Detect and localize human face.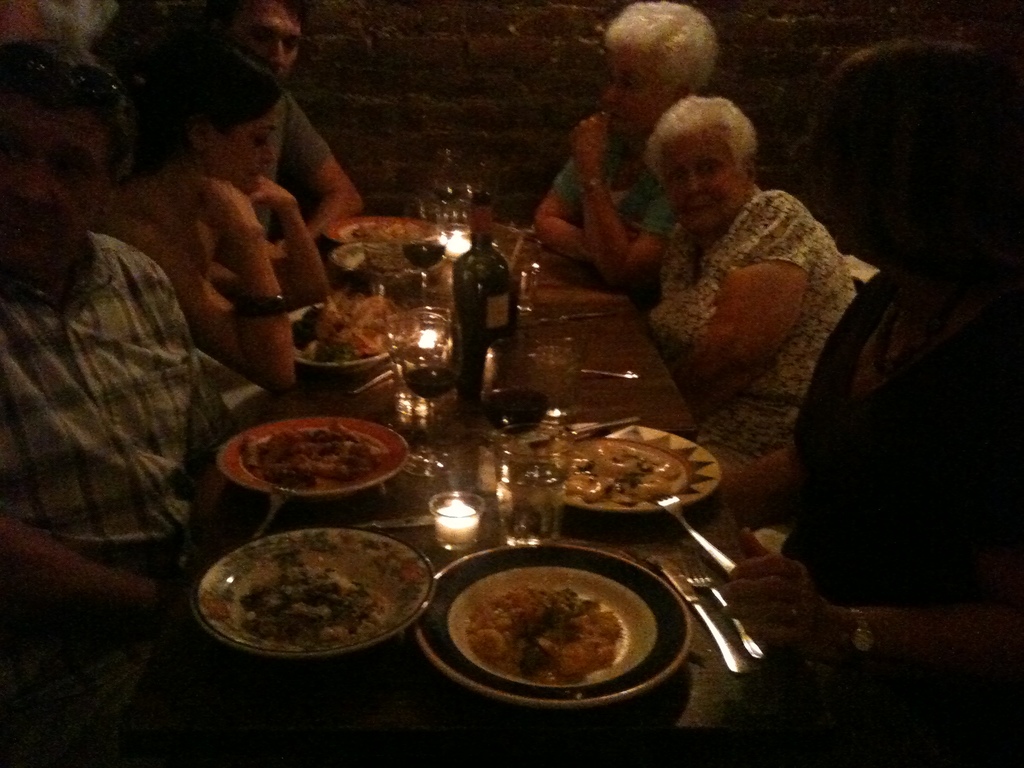
Localized at locate(229, 3, 300, 87).
